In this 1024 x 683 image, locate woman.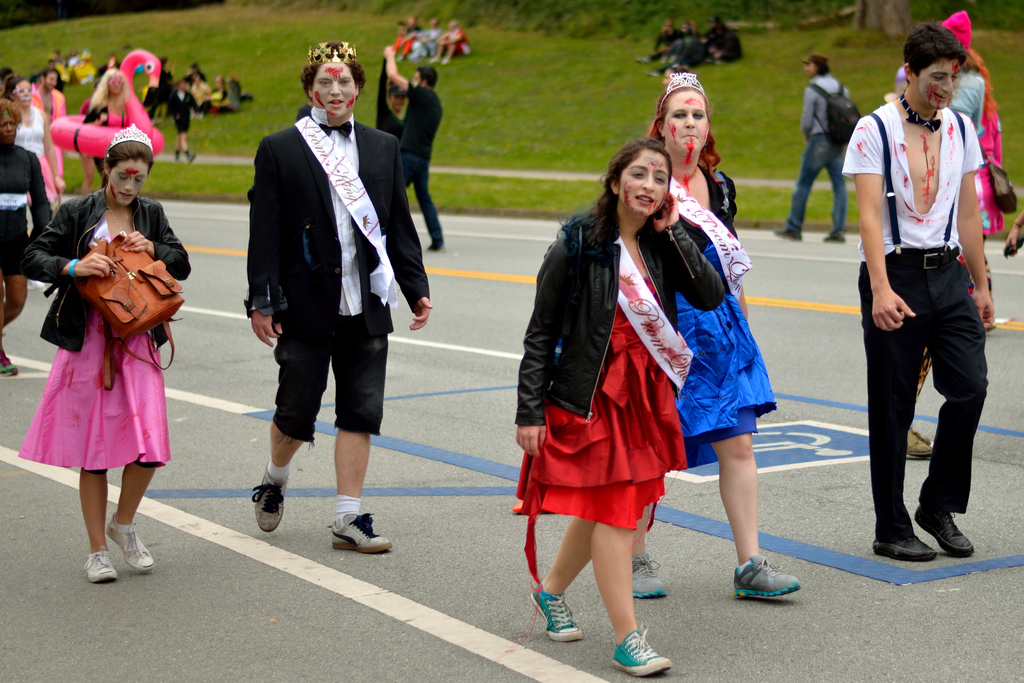
Bounding box: pyautogui.locateOnScreen(26, 119, 200, 577).
